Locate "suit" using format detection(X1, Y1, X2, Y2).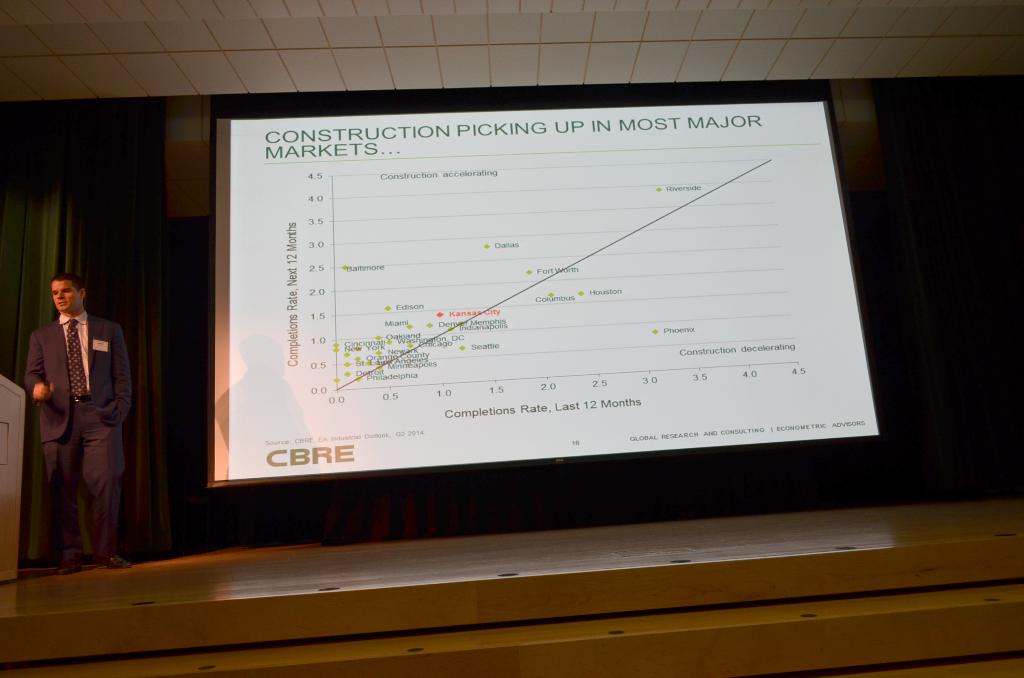
detection(15, 282, 136, 566).
